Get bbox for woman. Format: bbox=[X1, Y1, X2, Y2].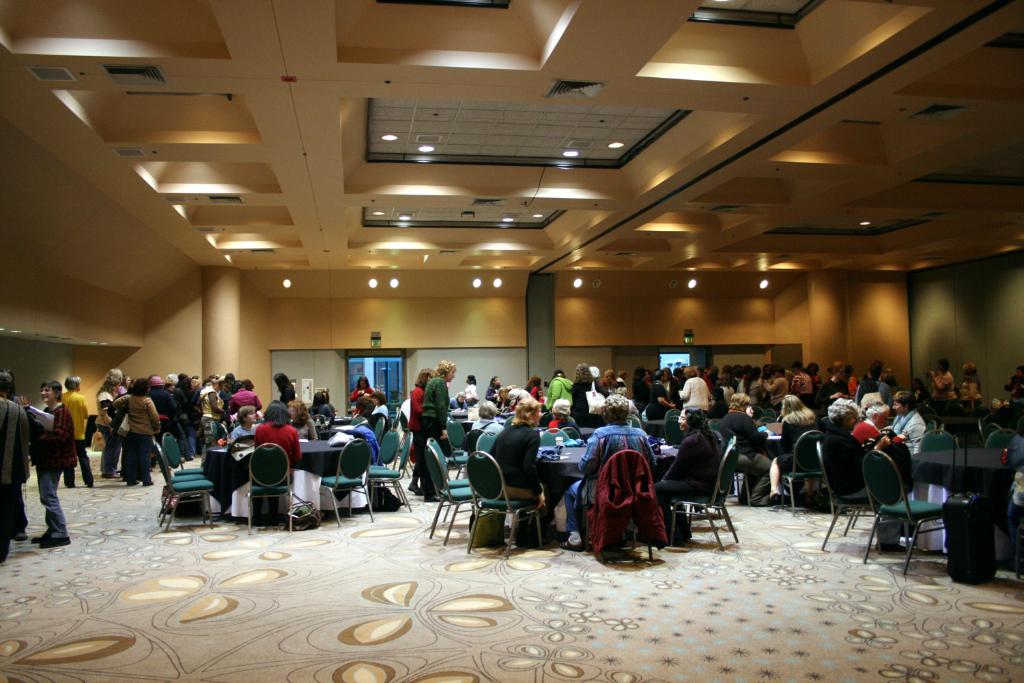
bbox=[368, 389, 390, 419].
